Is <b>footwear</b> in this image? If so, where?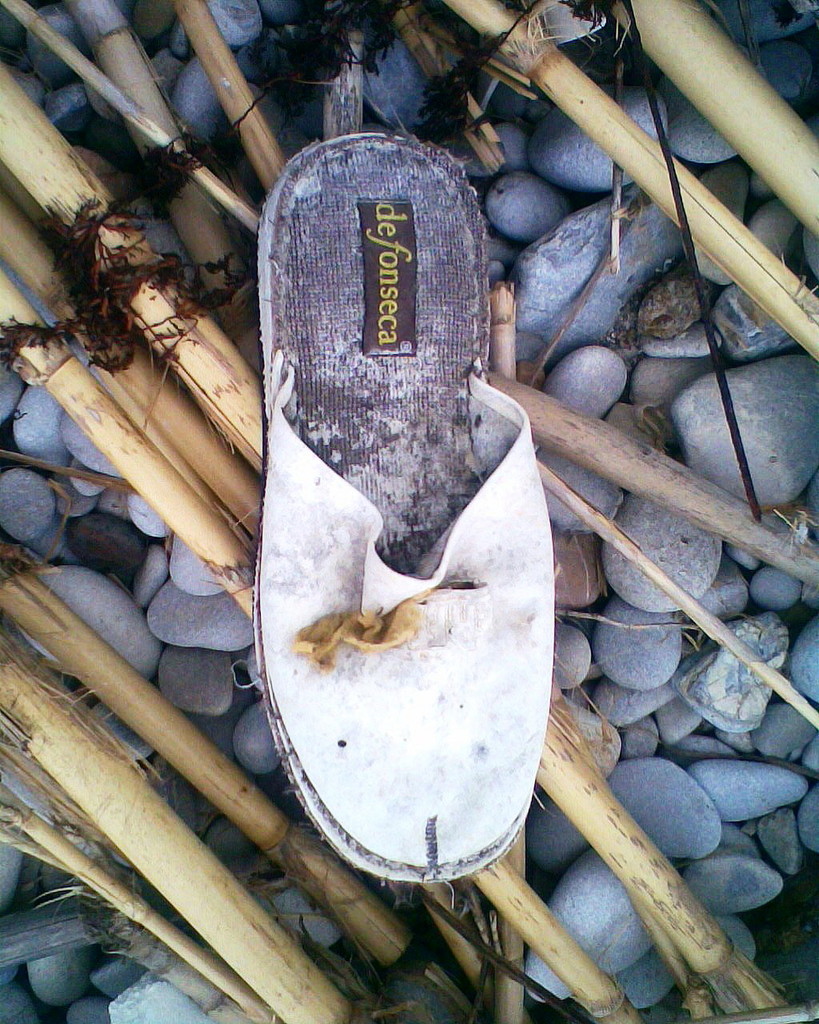
Yes, at 255:130:535:889.
